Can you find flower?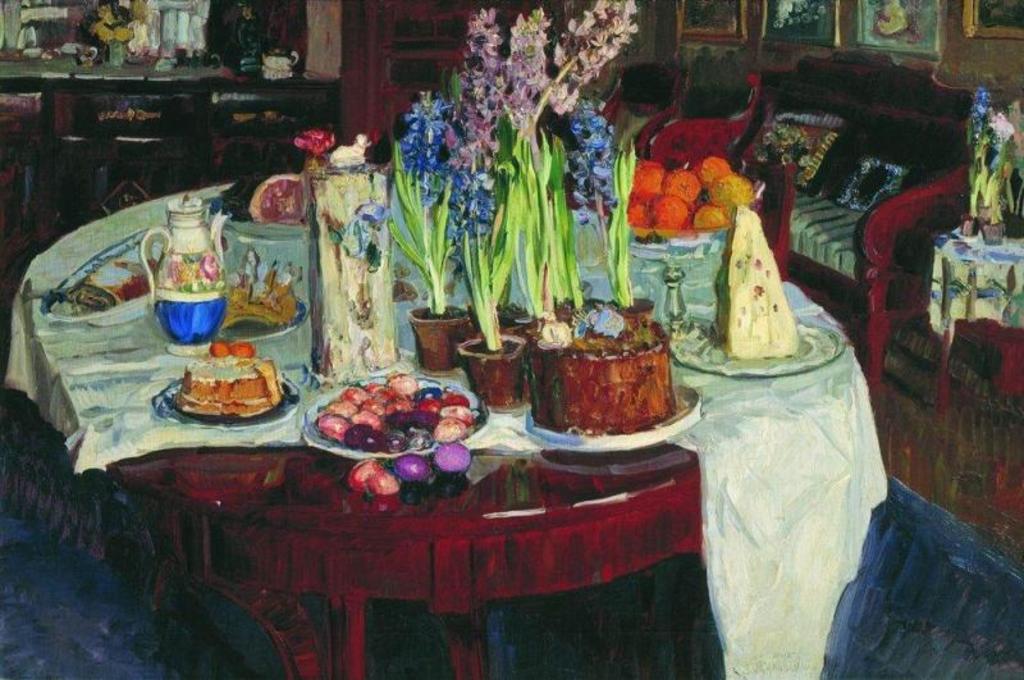
Yes, bounding box: bbox(550, 82, 576, 115).
